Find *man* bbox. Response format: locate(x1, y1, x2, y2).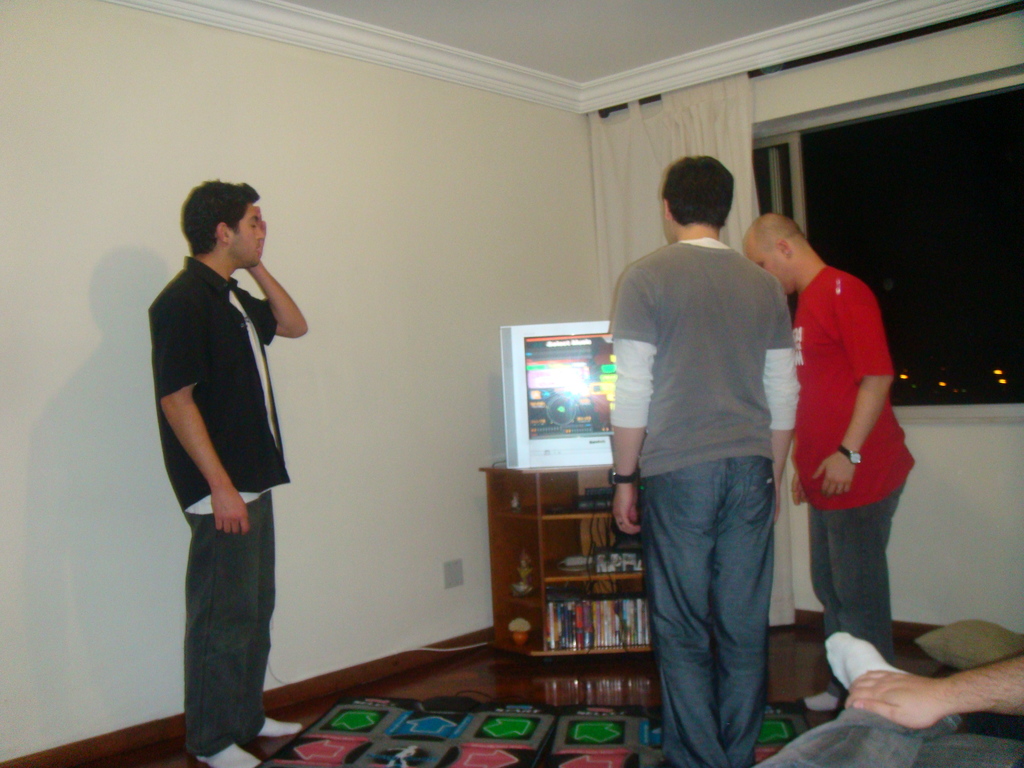
locate(760, 659, 1023, 767).
